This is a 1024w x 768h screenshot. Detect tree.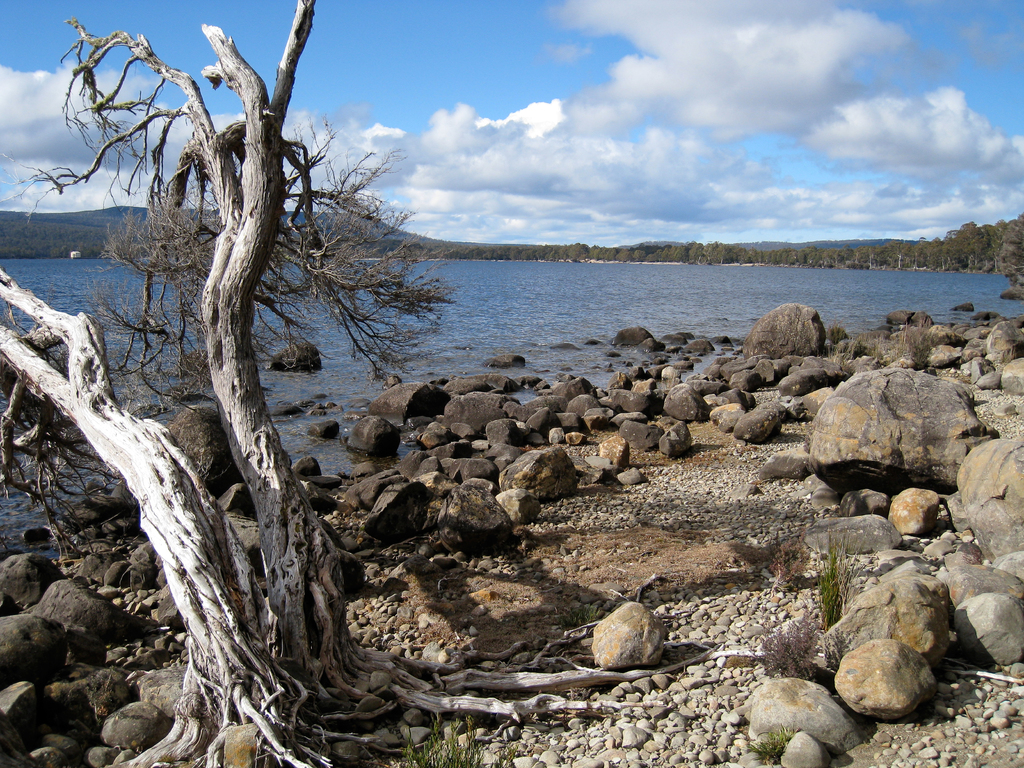
x1=0, y1=0, x2=822, y2=767.
